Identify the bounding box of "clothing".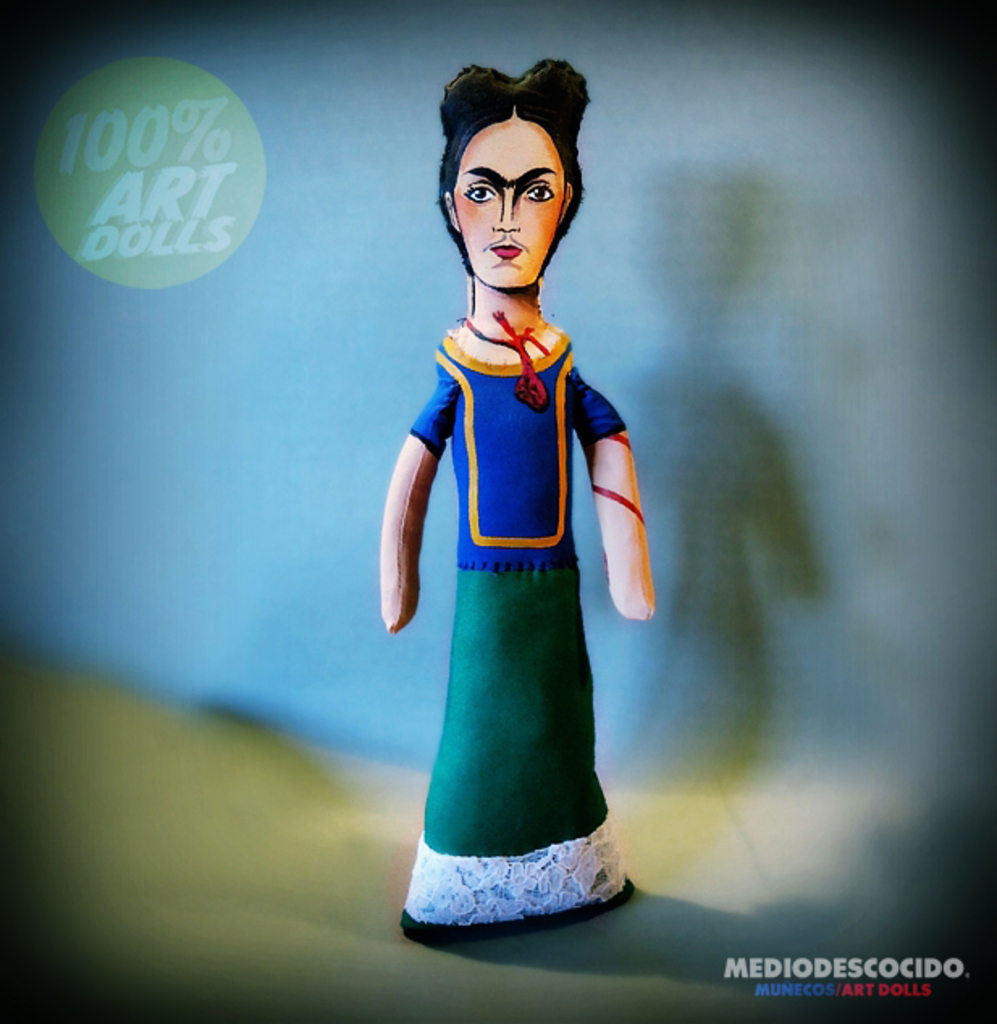
left=399, top=265, right=651, bottom=943.
